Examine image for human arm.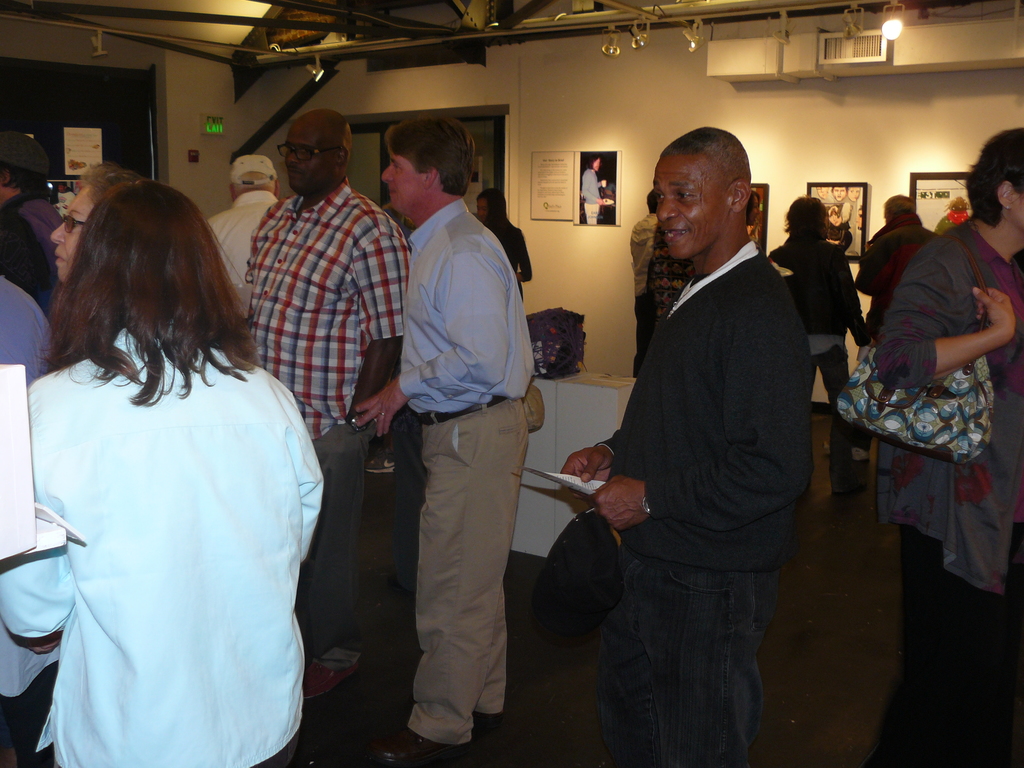
Examination result: BBox(344, 210, 404, 418).
